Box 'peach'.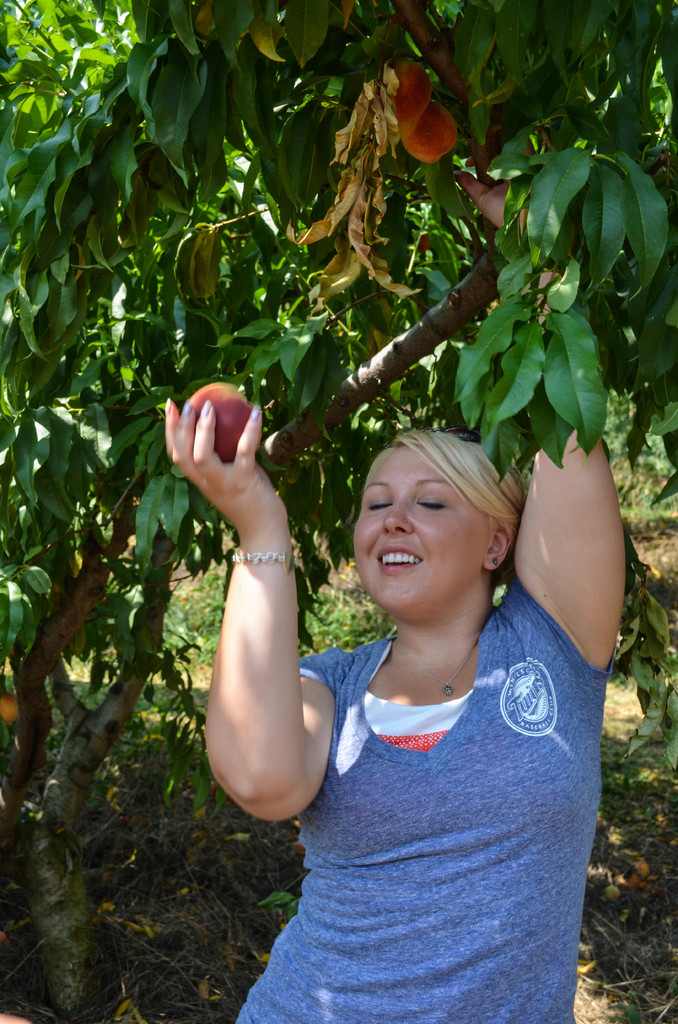
l=183, t=378, r=253, b=462.
